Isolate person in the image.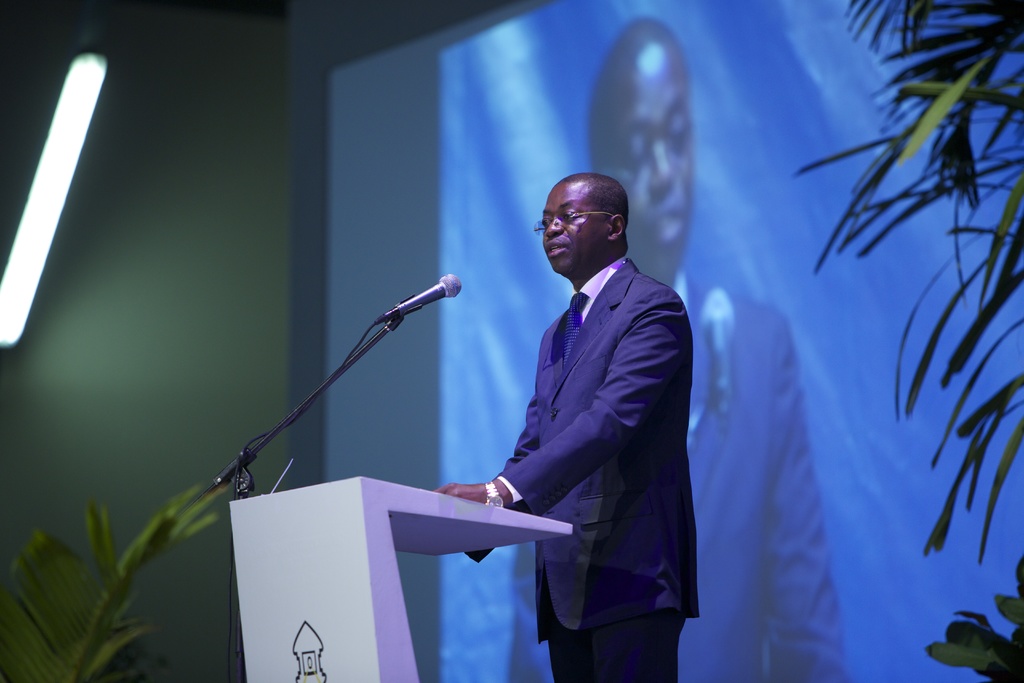
Isolated region: [447, 136, 699, 678].
